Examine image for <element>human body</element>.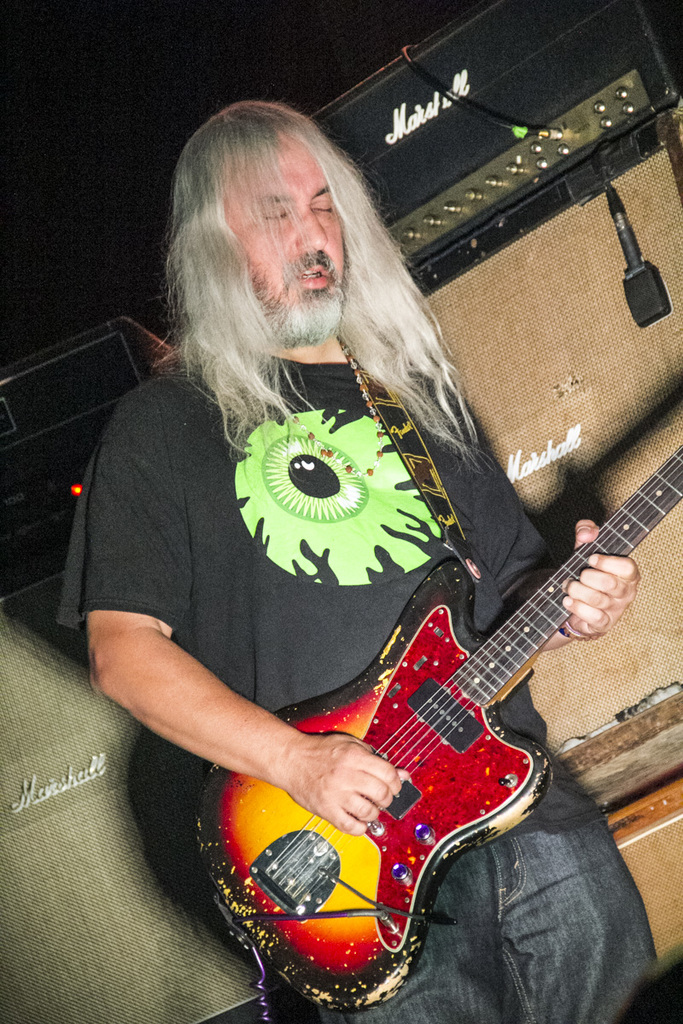
Examination result: <bbox>65, 90, 647, 1023</bbox>.
